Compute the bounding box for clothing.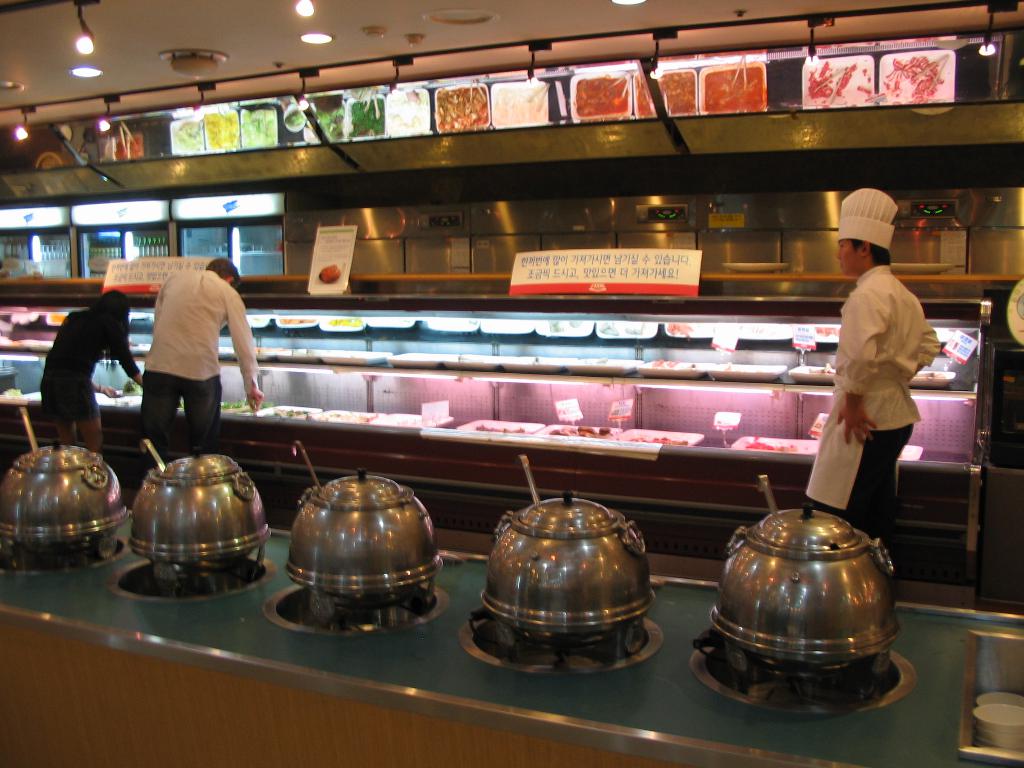
823, 234, 944, 530.
